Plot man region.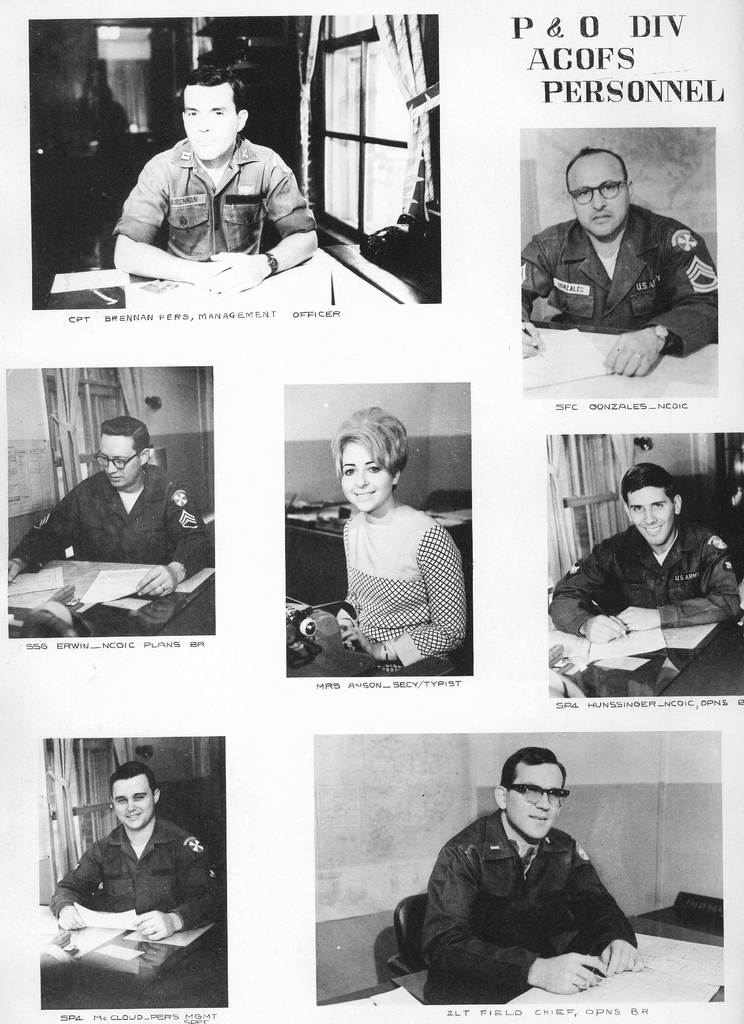
Plotted at (551, 465, 743, 643).
